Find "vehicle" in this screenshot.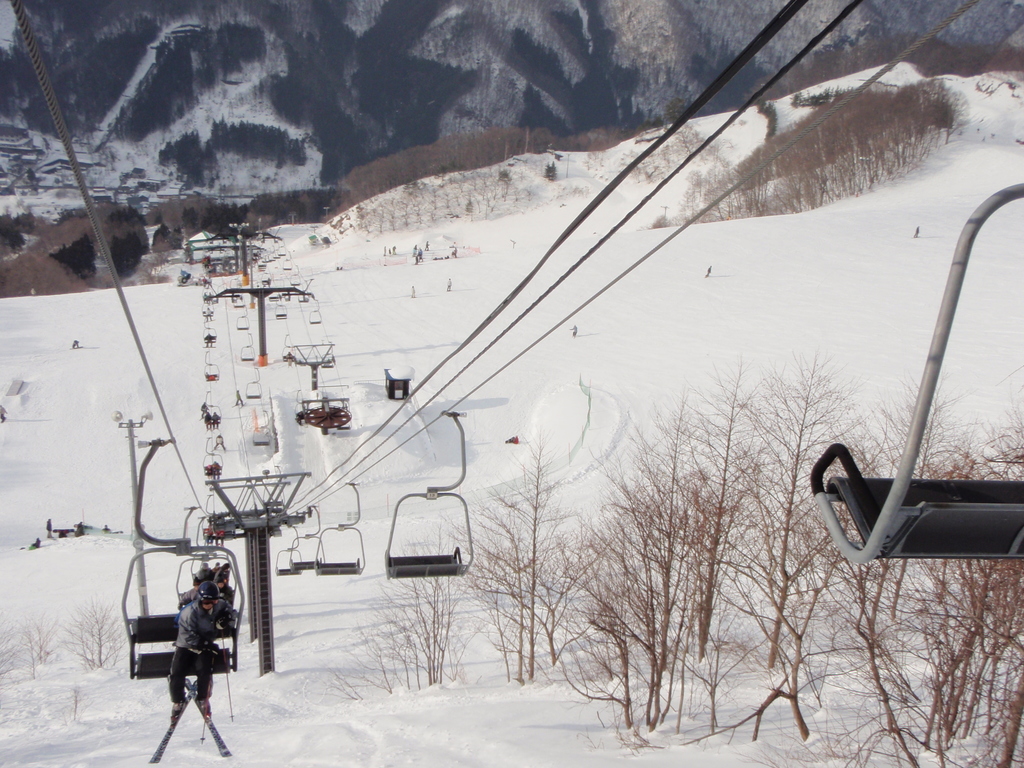
The bounding box for "vehicle" is (left=381, top=410, right=474, bottom=580).
